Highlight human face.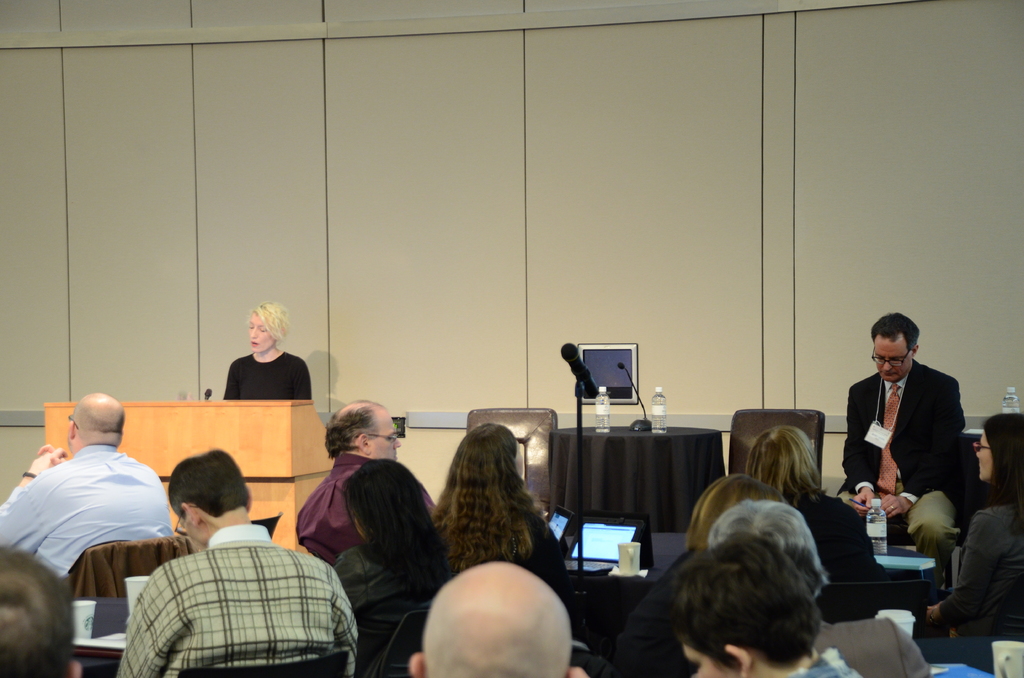
Highlighted region: rect(246, 313, 274, 352).
